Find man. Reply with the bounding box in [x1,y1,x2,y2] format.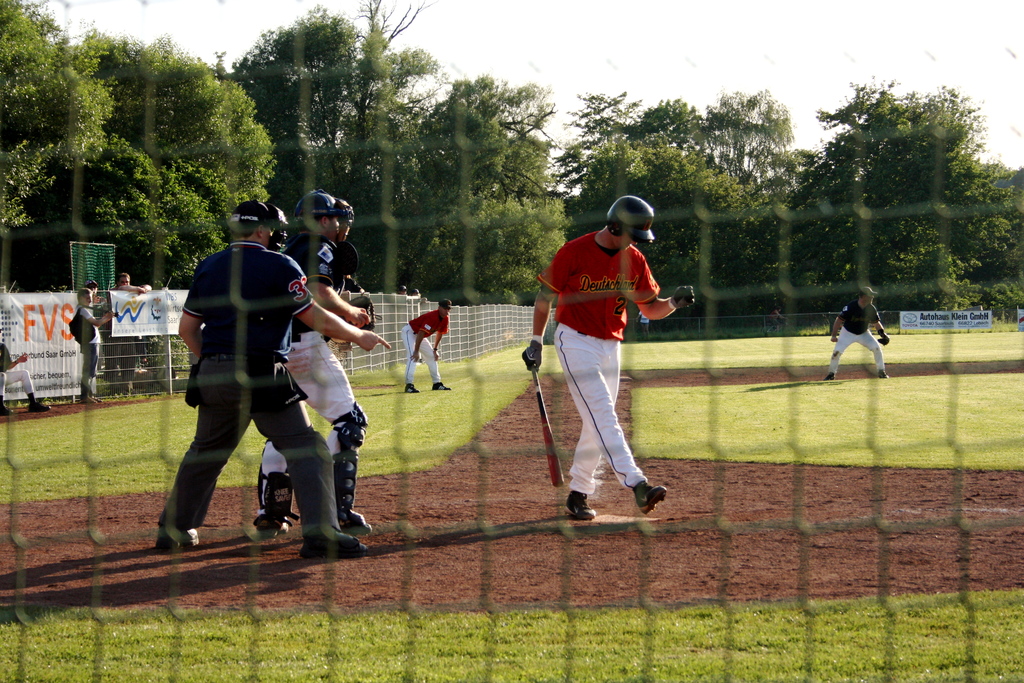
[823,283,889,381].
